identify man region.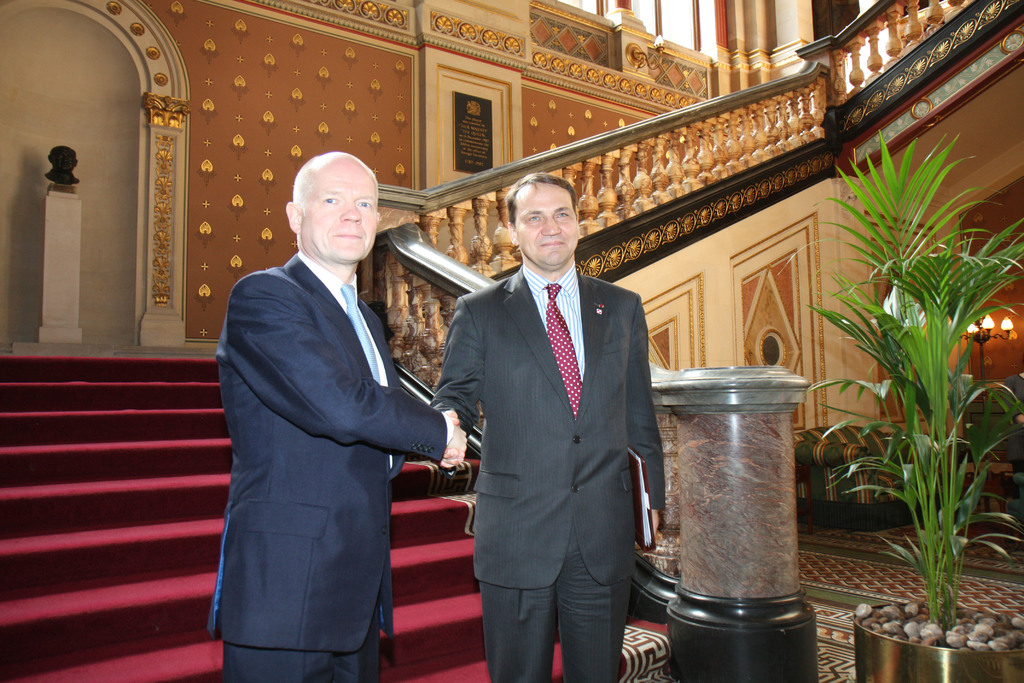
Region: <box>204,127,454,677</box>.
